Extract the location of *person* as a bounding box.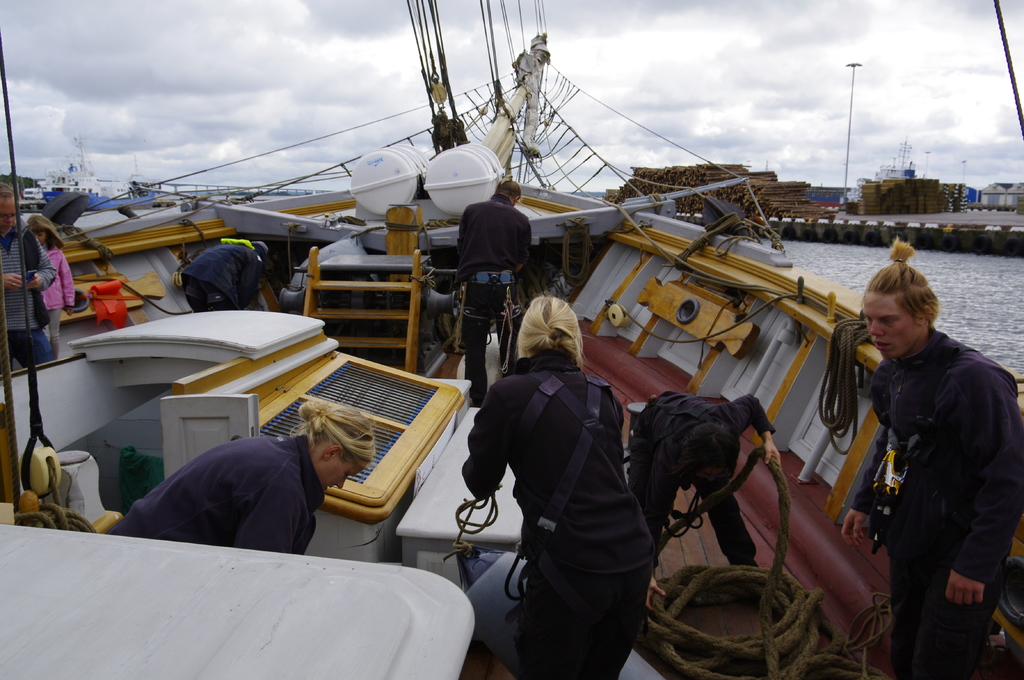
l=1, t=180, r=56, b=360.
